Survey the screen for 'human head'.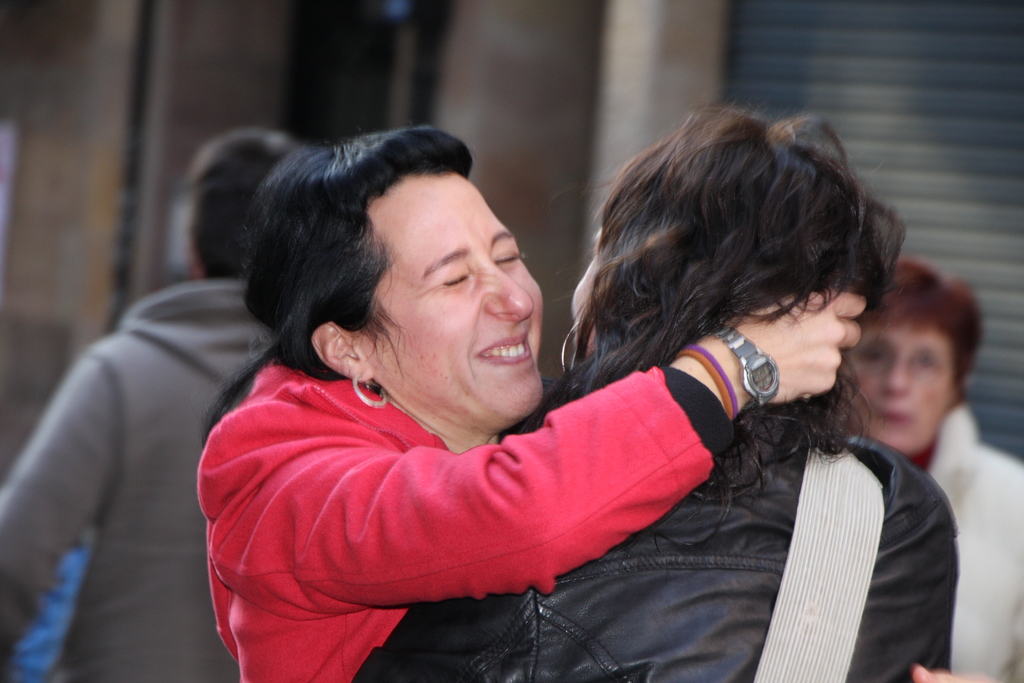
Survey found: 835 261 986 460.
